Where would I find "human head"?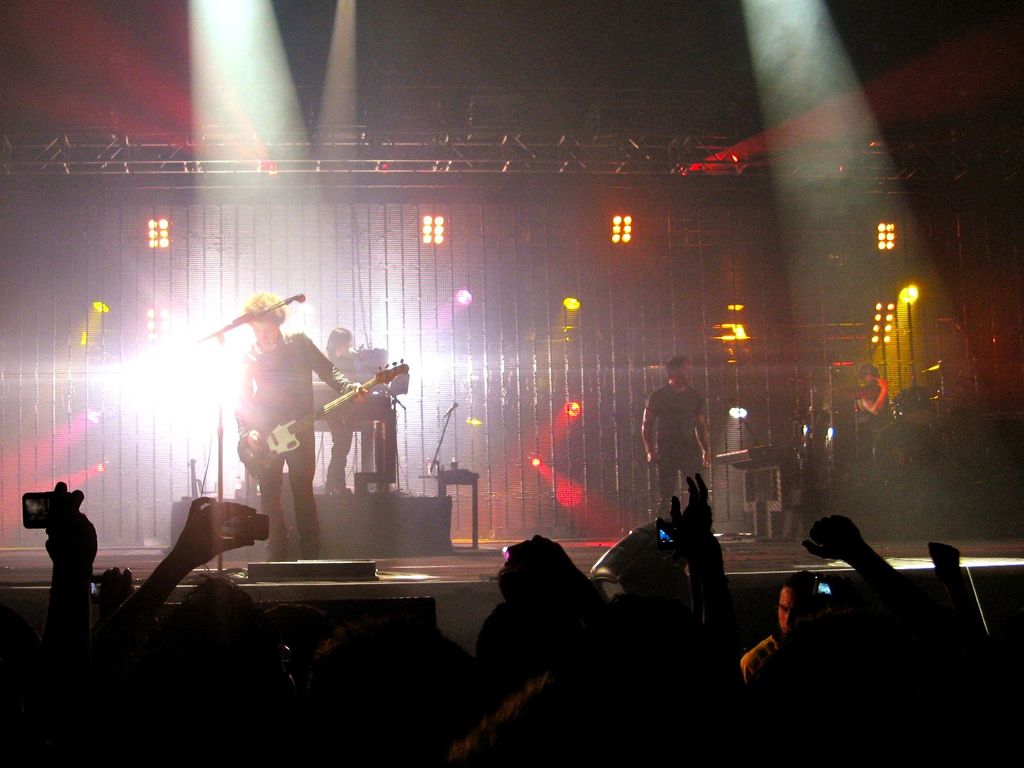
At 856,363,887,392.
